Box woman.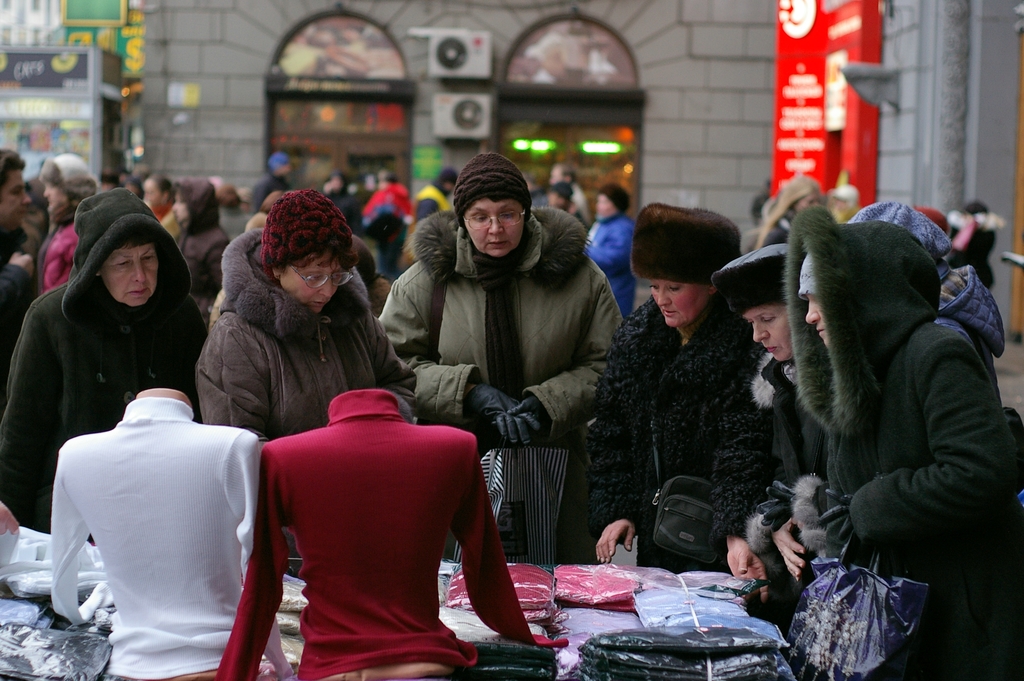
bbox=(36, 149, 99, 290).
